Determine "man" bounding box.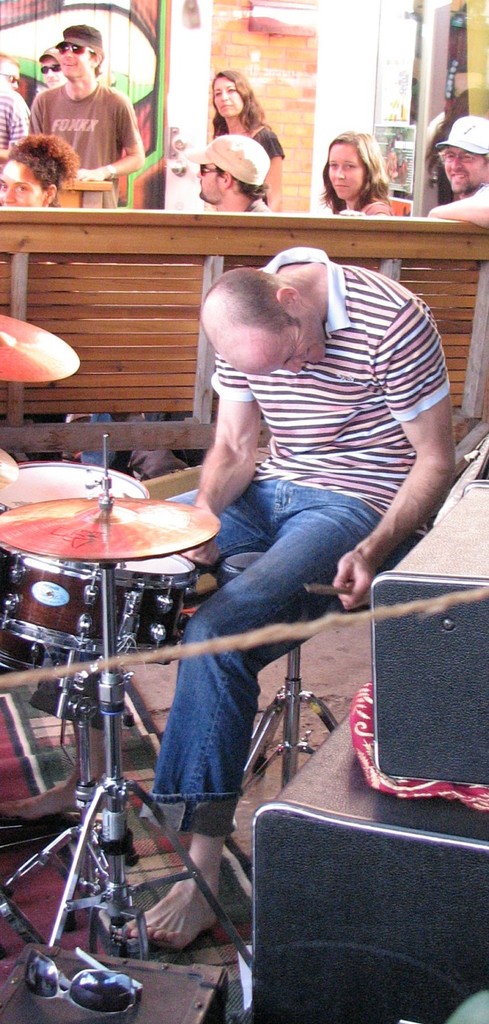
Determined: [186,127,272,203].
